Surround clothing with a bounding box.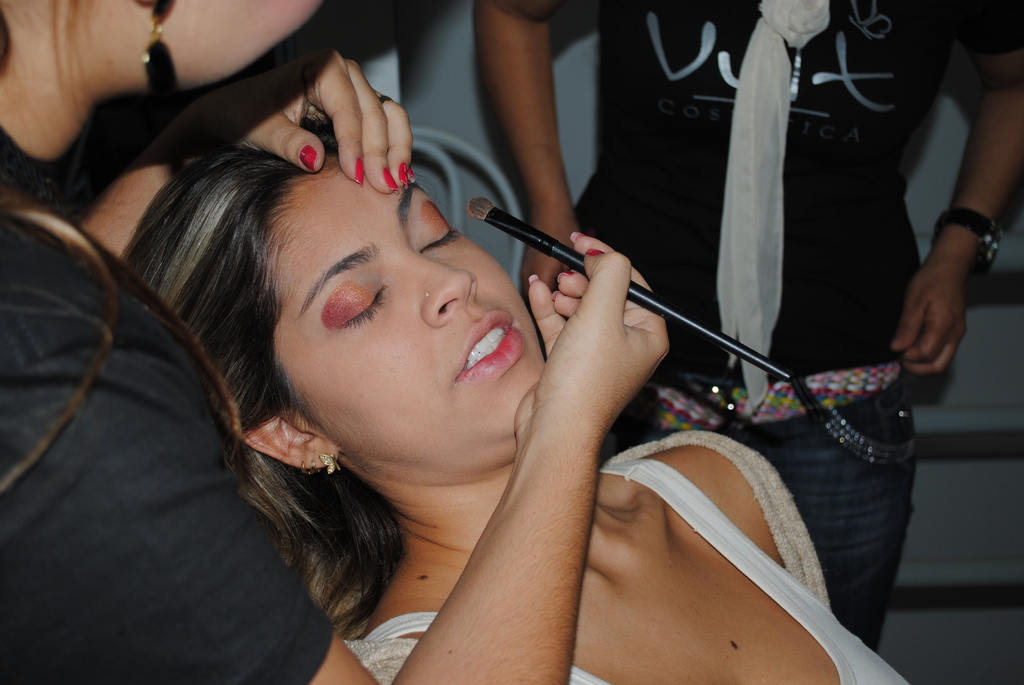
locate(342, 425, 911, 684).
